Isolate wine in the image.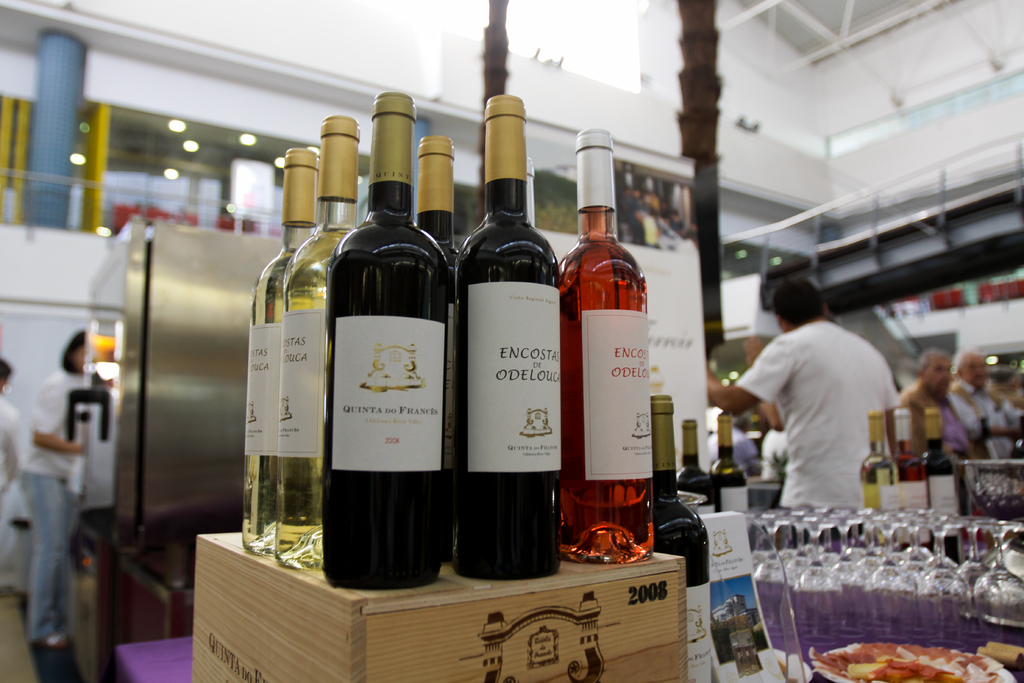
Isolated region: 679:404:728:512.
